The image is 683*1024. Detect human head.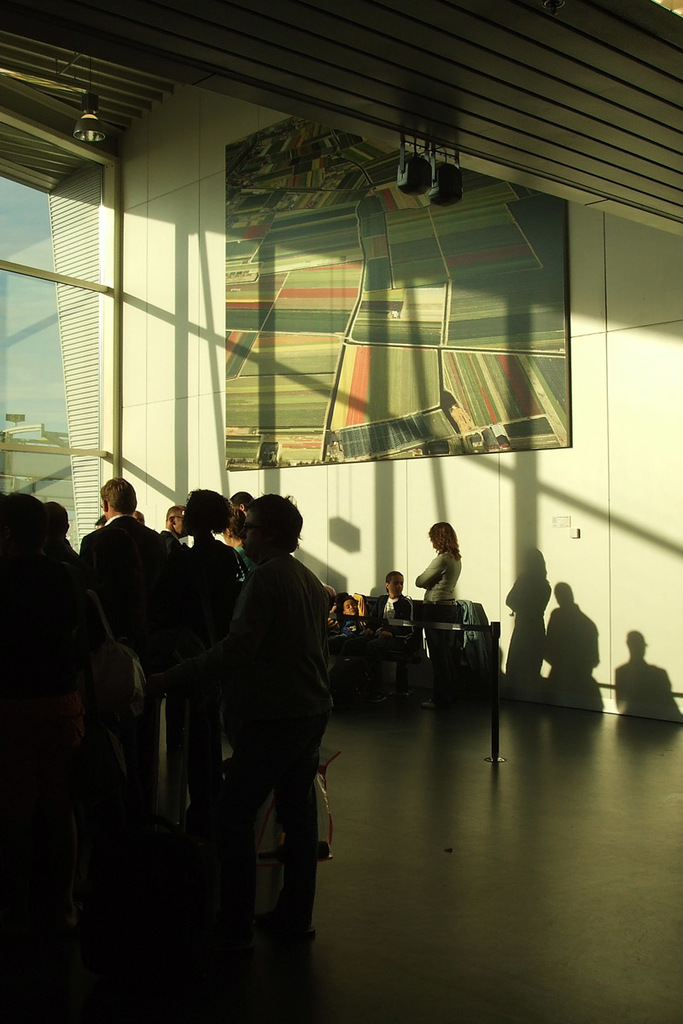
Detection: <box>96,476,136,516</box>.
